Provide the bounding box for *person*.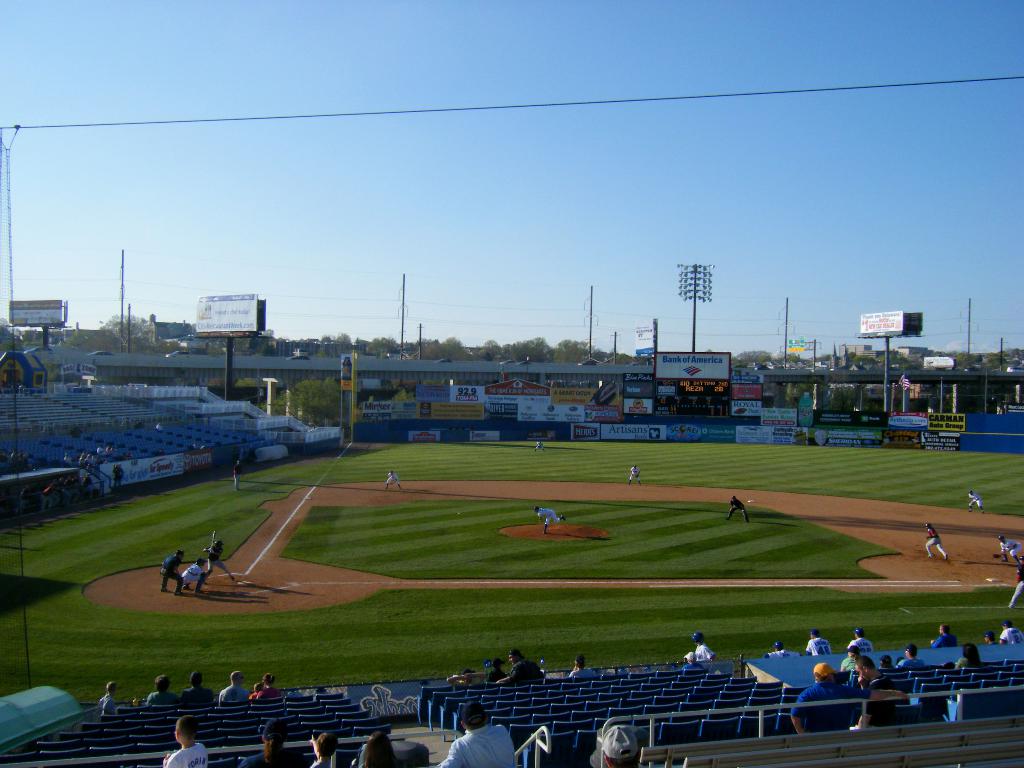
[left=140, top=672, right=181, bottom=709].
